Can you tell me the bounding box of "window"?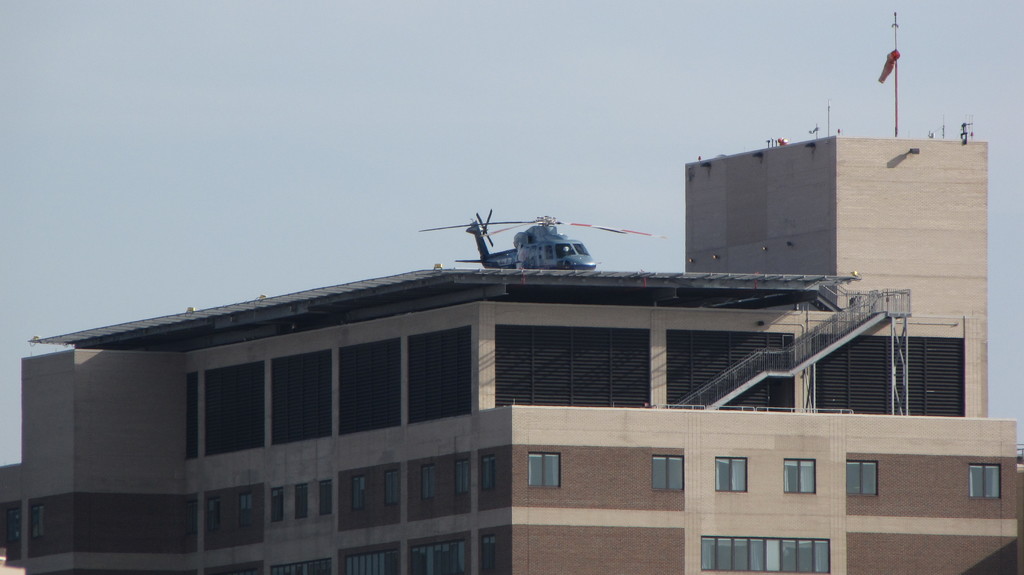
<box>782,458,818,489</box>.
